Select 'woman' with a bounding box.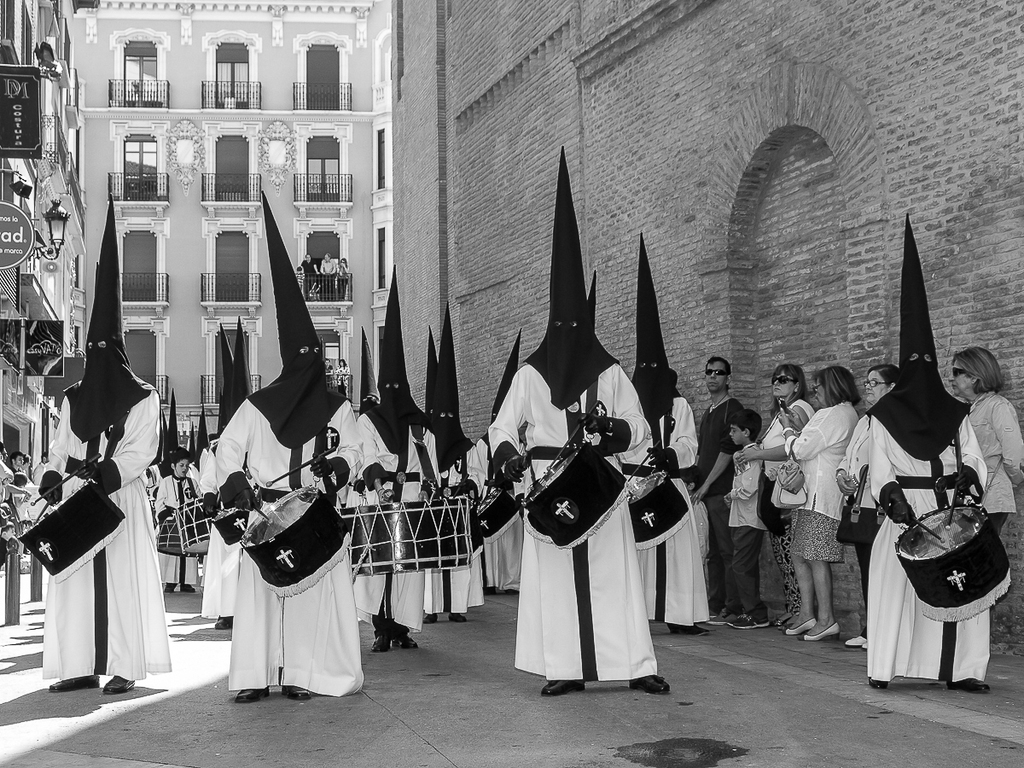
{"left": 951, "top": 347, "right": 1023, "bottom": 534}.
